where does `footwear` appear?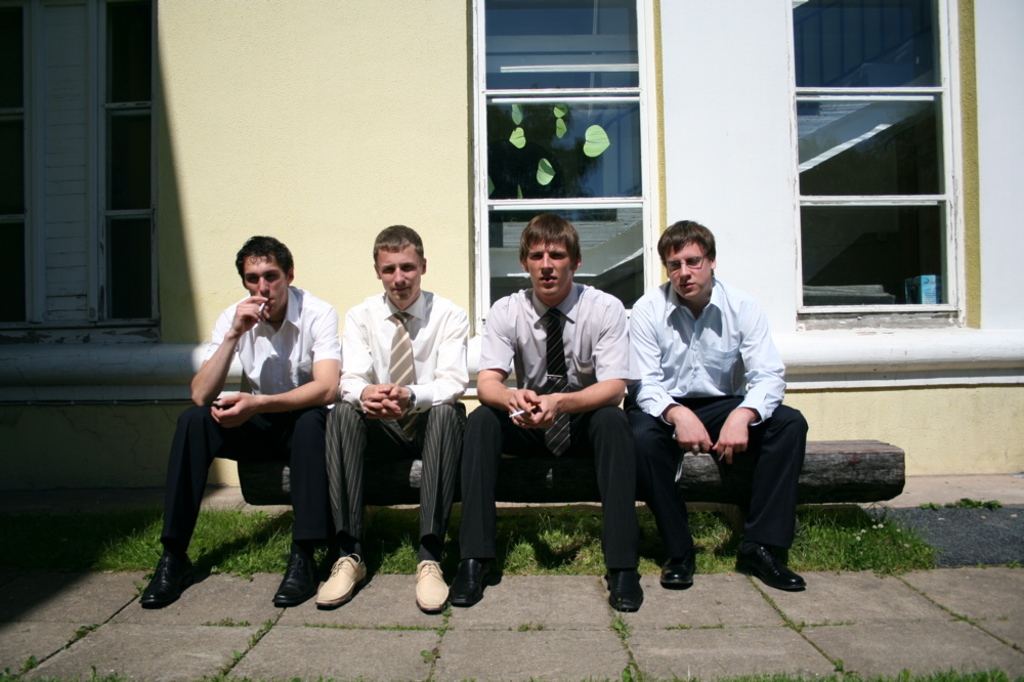
Appears at box(442, 553, 485, 620).
